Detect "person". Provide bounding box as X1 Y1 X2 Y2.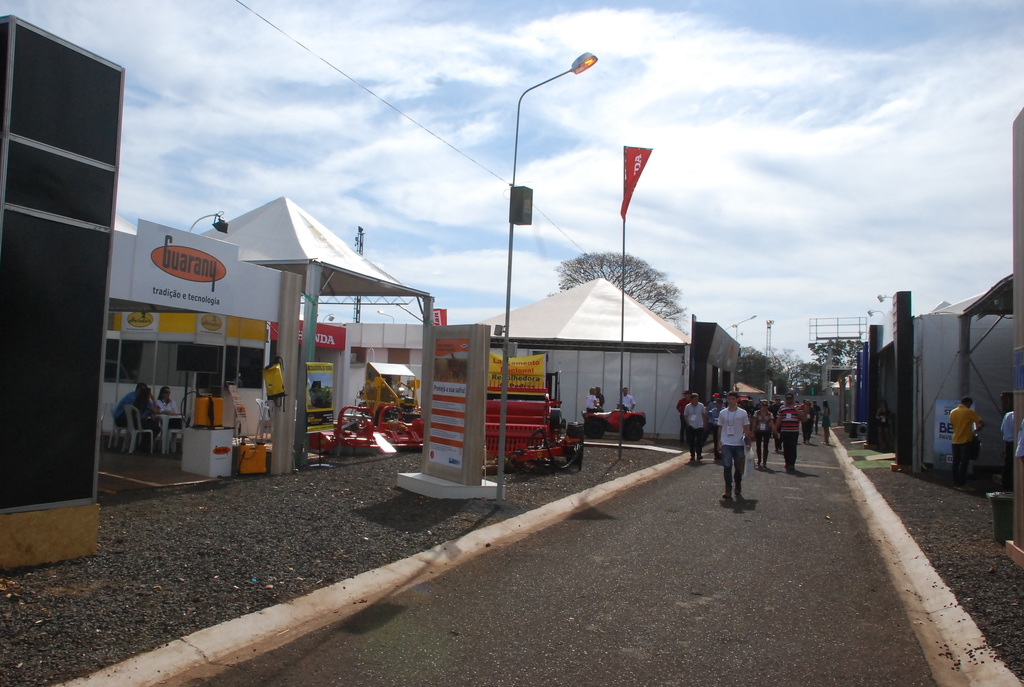
950 395 986 482.
